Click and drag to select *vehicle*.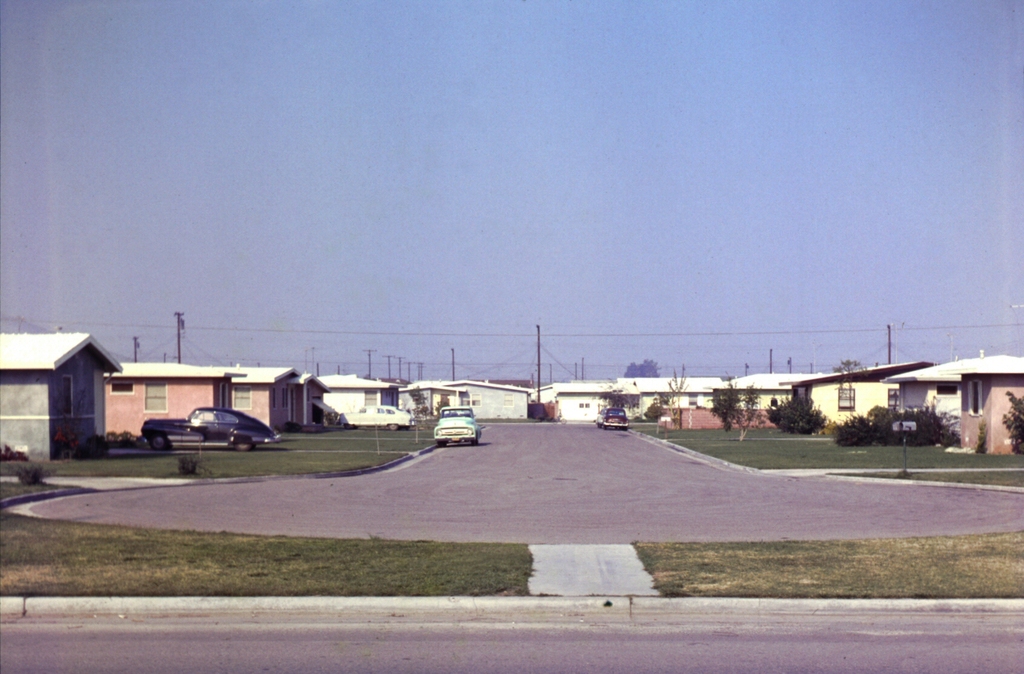
Selection: [431, 405, 481, 447].
